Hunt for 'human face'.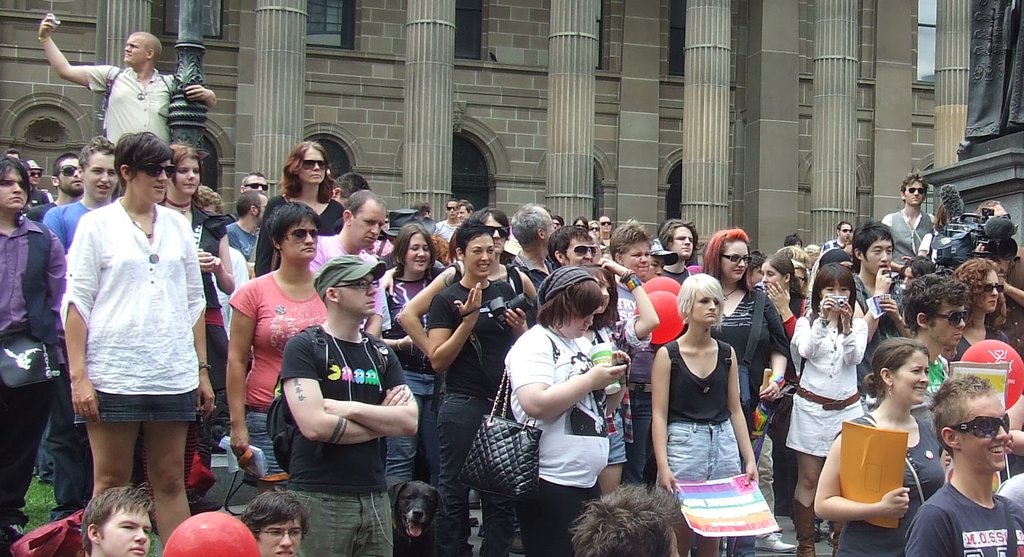
Hunted down at 132, 159, 175, 202.
